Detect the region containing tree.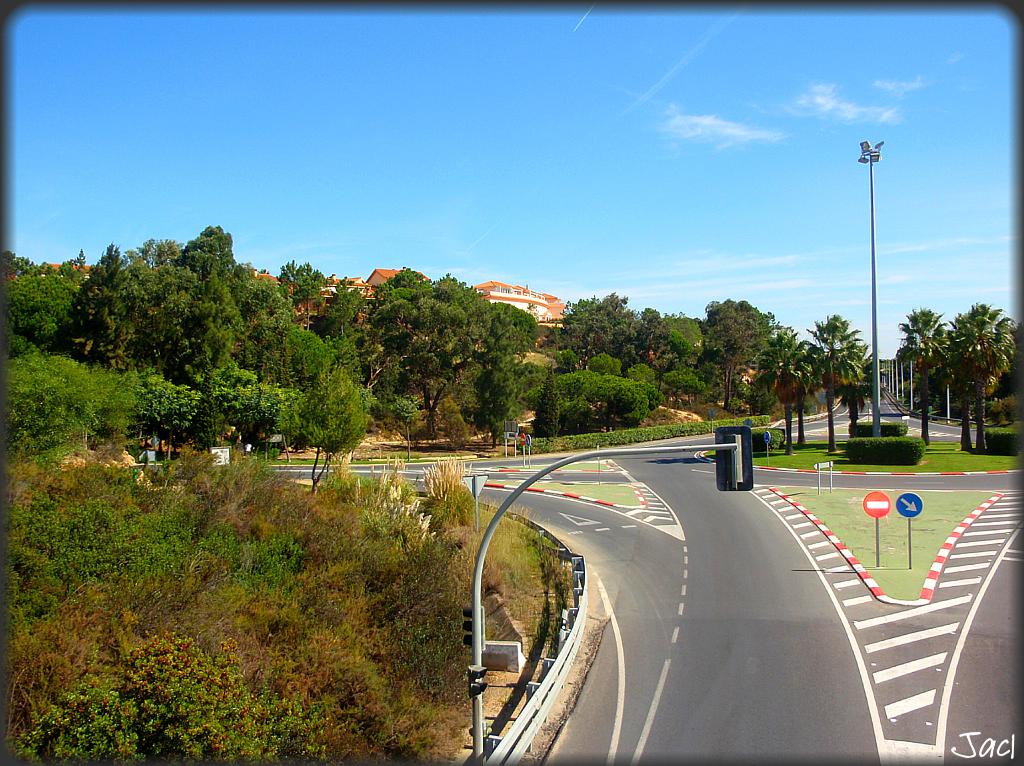
region(552, 293, 633, 372).
